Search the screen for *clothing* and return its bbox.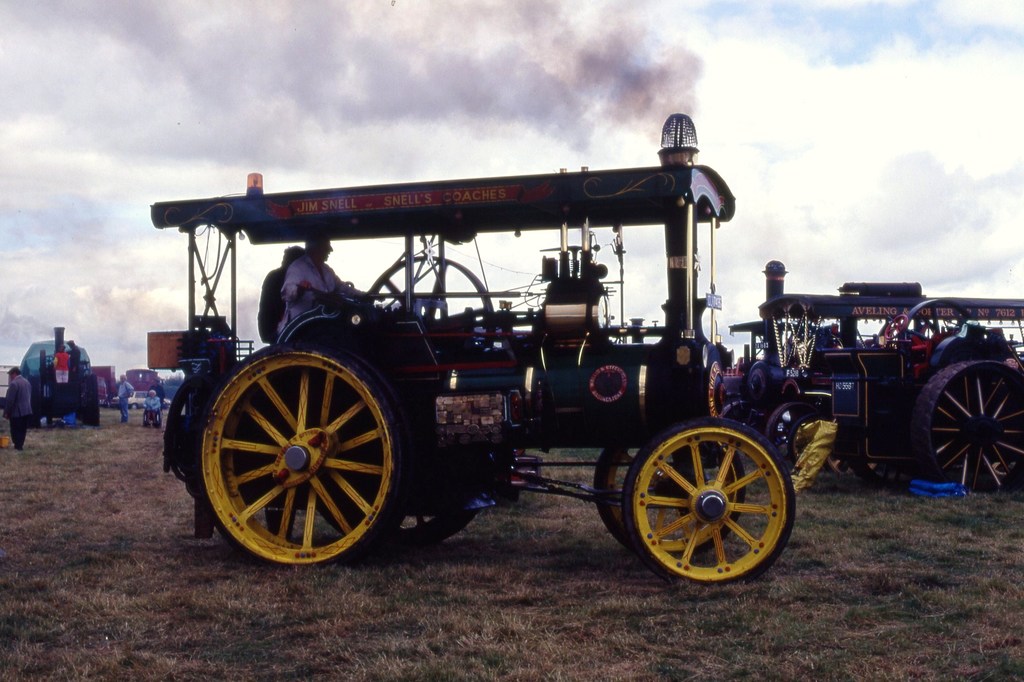
Found: BBox(140, 396, 161, 423).
